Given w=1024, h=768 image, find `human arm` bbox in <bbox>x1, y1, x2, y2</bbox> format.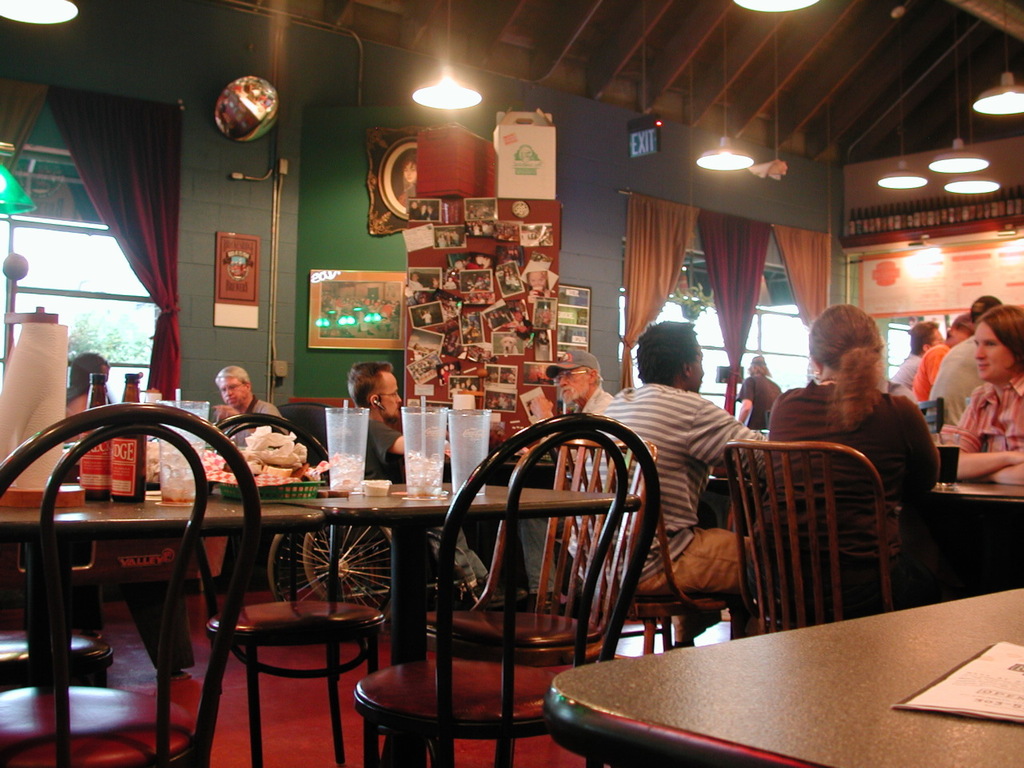
<bbox>210, 402, 242, 421</bbox>.
